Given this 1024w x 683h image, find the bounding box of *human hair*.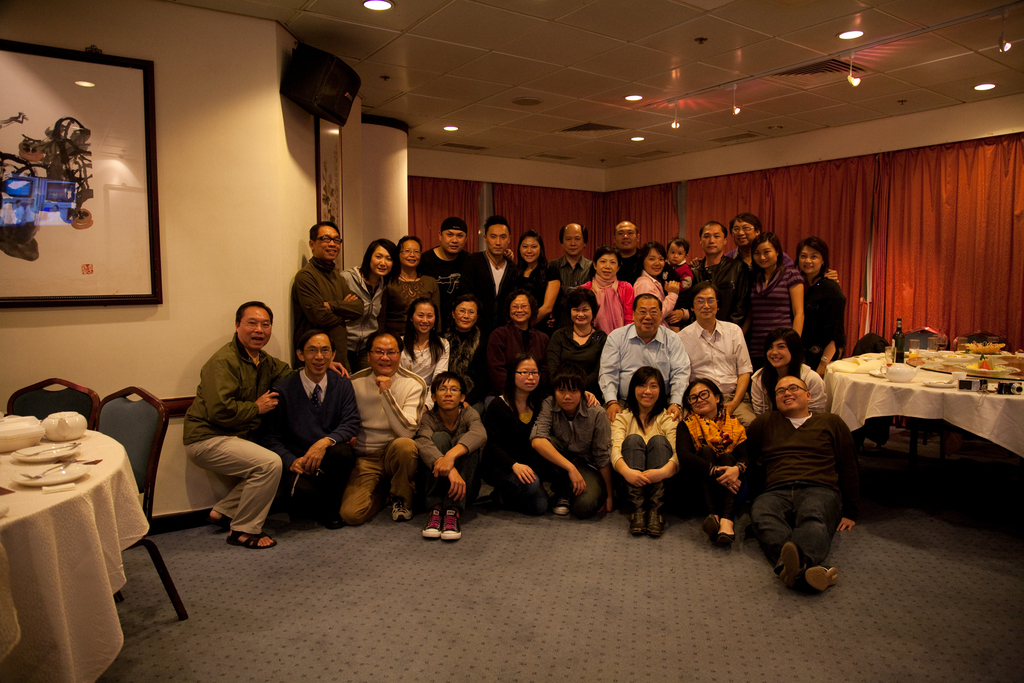
rect(687, 282, 720, 309).
